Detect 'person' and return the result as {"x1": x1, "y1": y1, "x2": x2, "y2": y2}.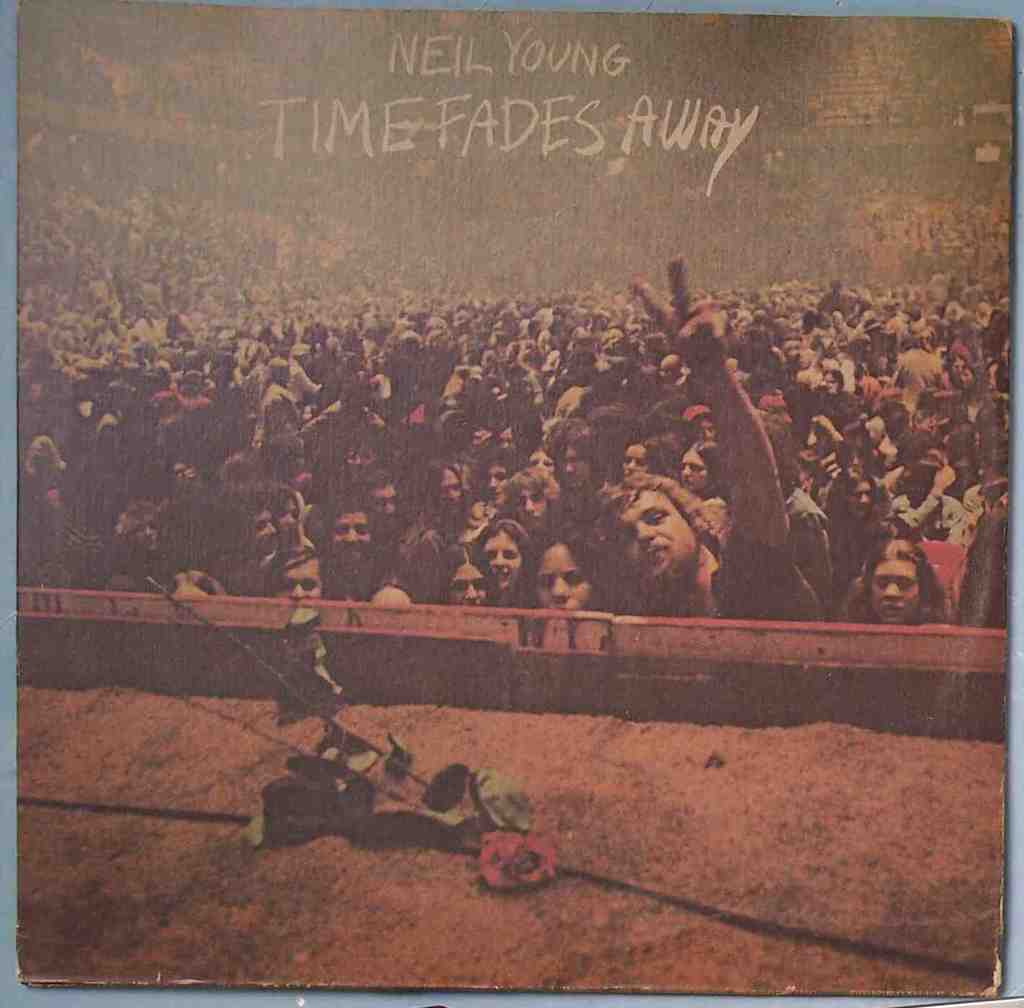
{"x1": 583, "y1": 449, "x2": 736, "y2": 637}.
